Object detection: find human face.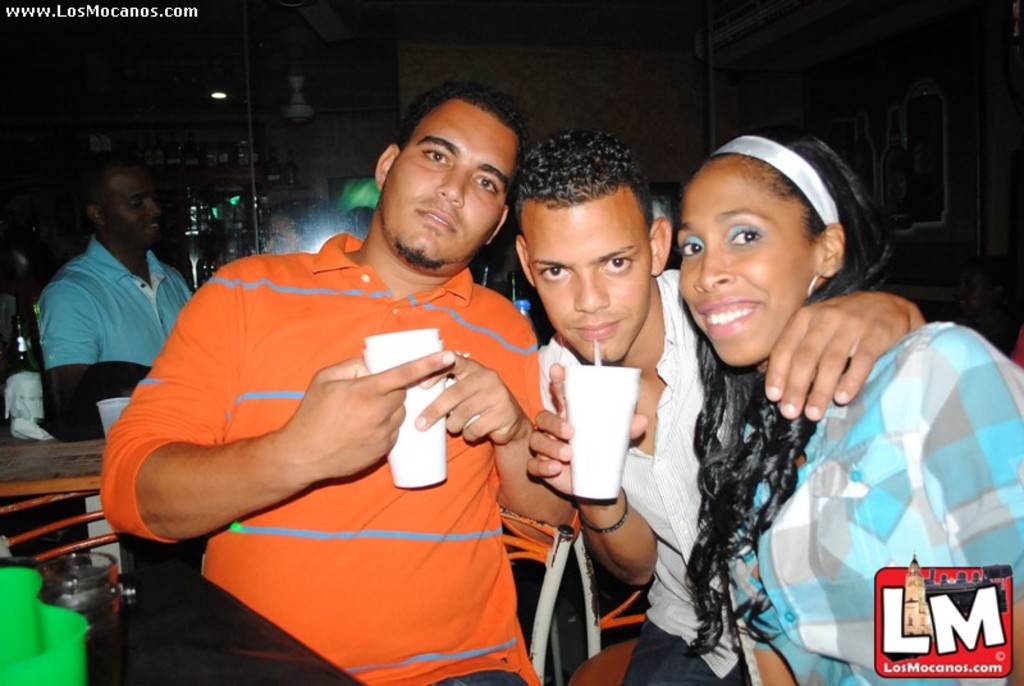
[678,164,808,366].
